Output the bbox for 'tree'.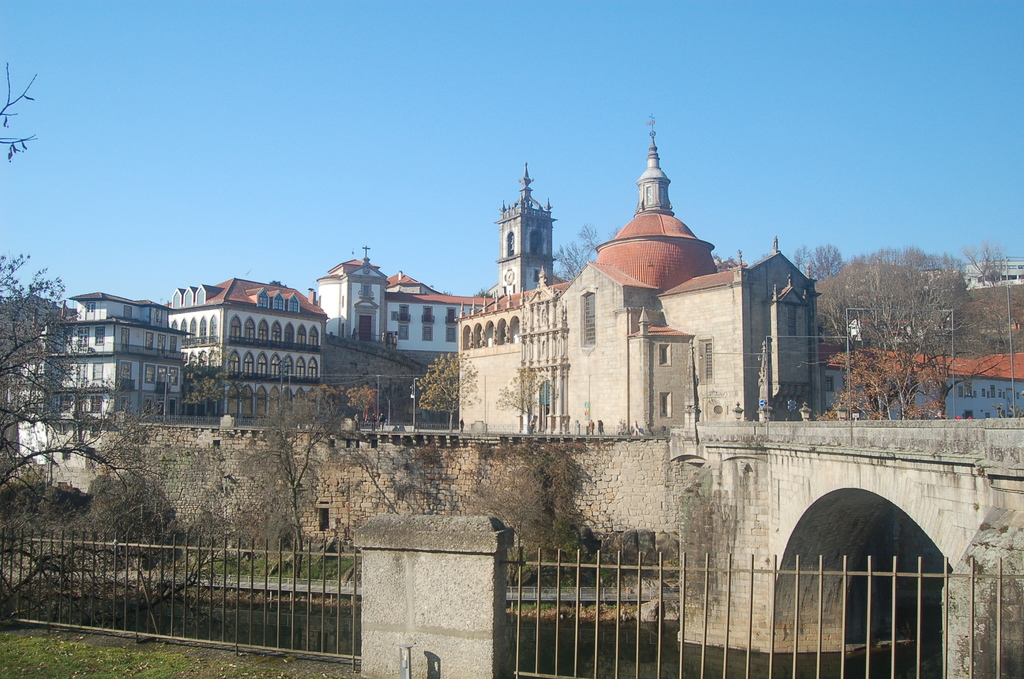
detection(236, 386, 349, 577).
